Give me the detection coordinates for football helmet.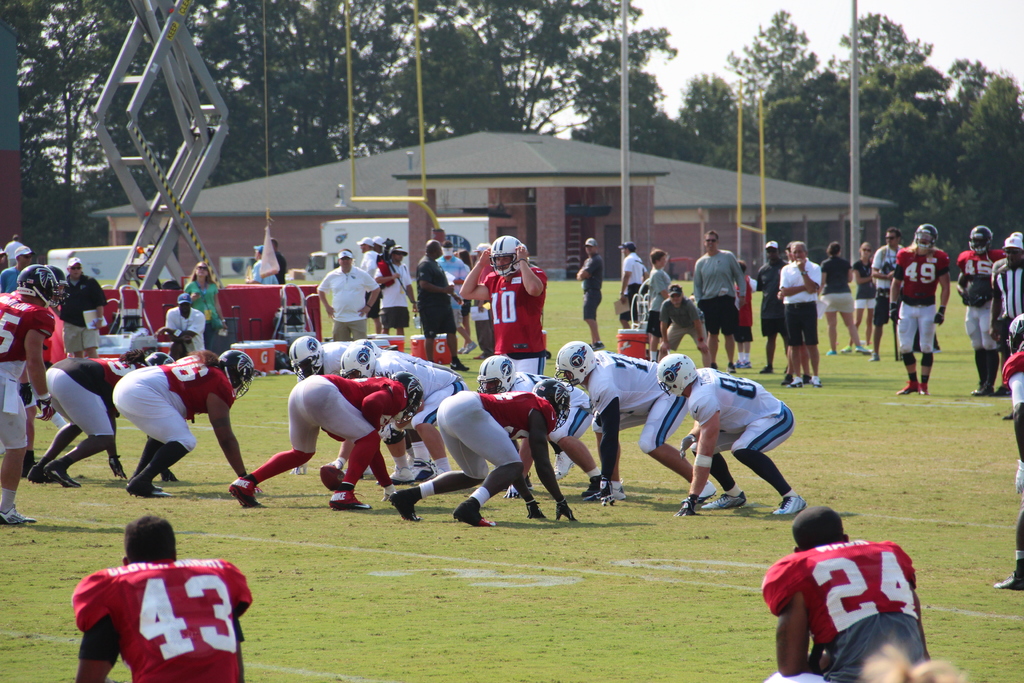
<box>286,334,323,379</box>.
